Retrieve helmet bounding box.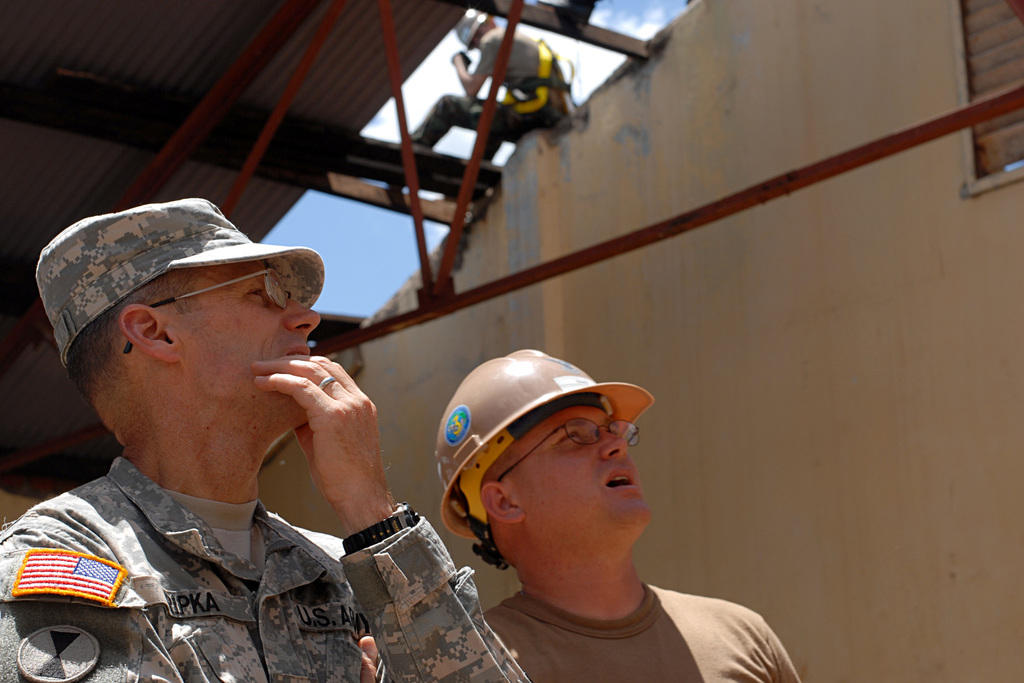
Bounding box: [428,349,652,563].
